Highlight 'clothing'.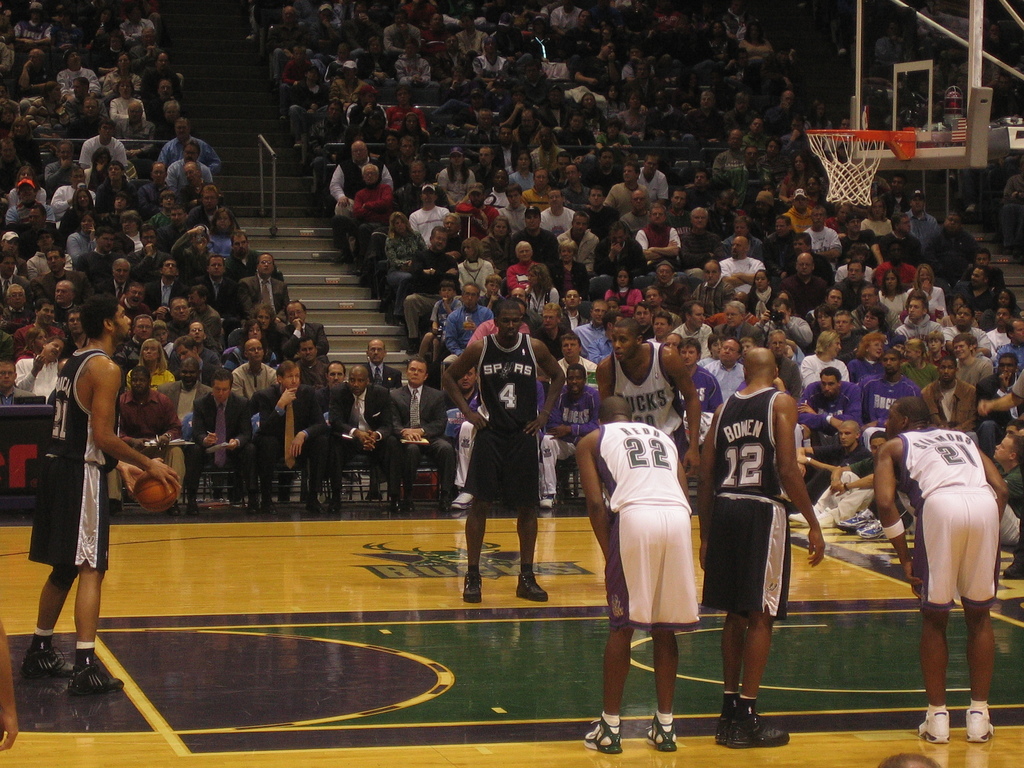
Highlighted region: 806:383:854:429.
